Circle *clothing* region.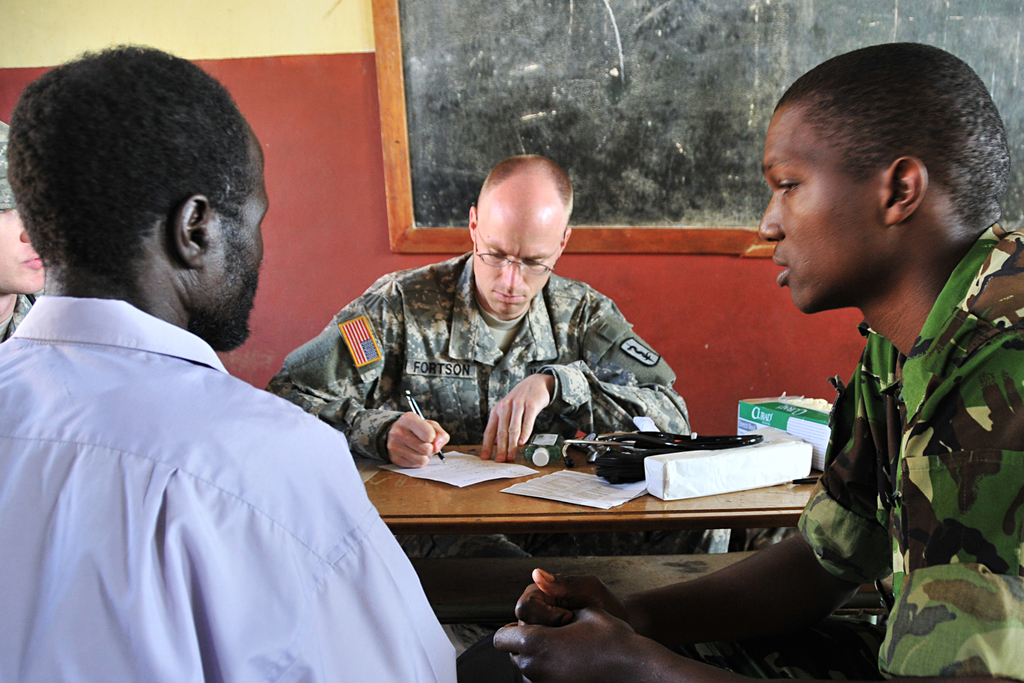
Region: [left=0, top=295, right=460, bottom=682].
